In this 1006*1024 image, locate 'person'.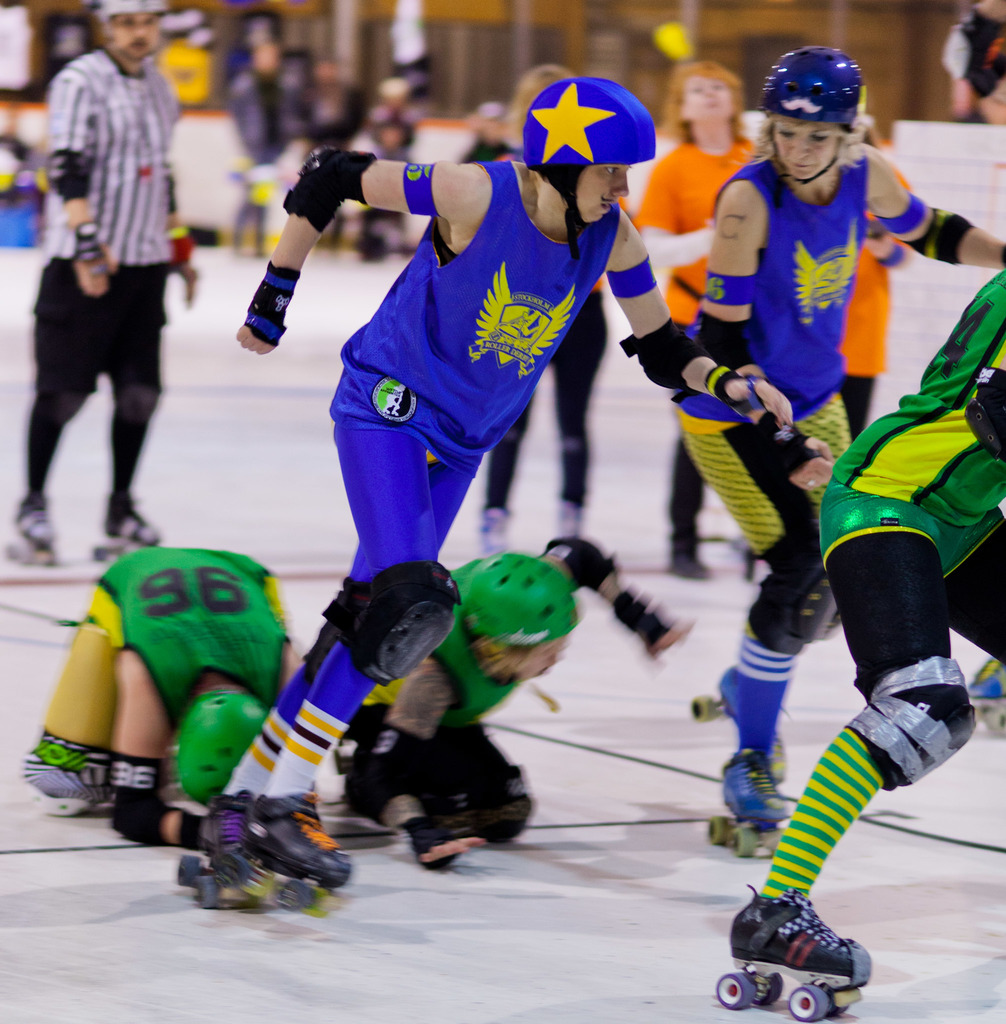
Bounding box: <bbox>17, 547, 308, 847</bbox>.
